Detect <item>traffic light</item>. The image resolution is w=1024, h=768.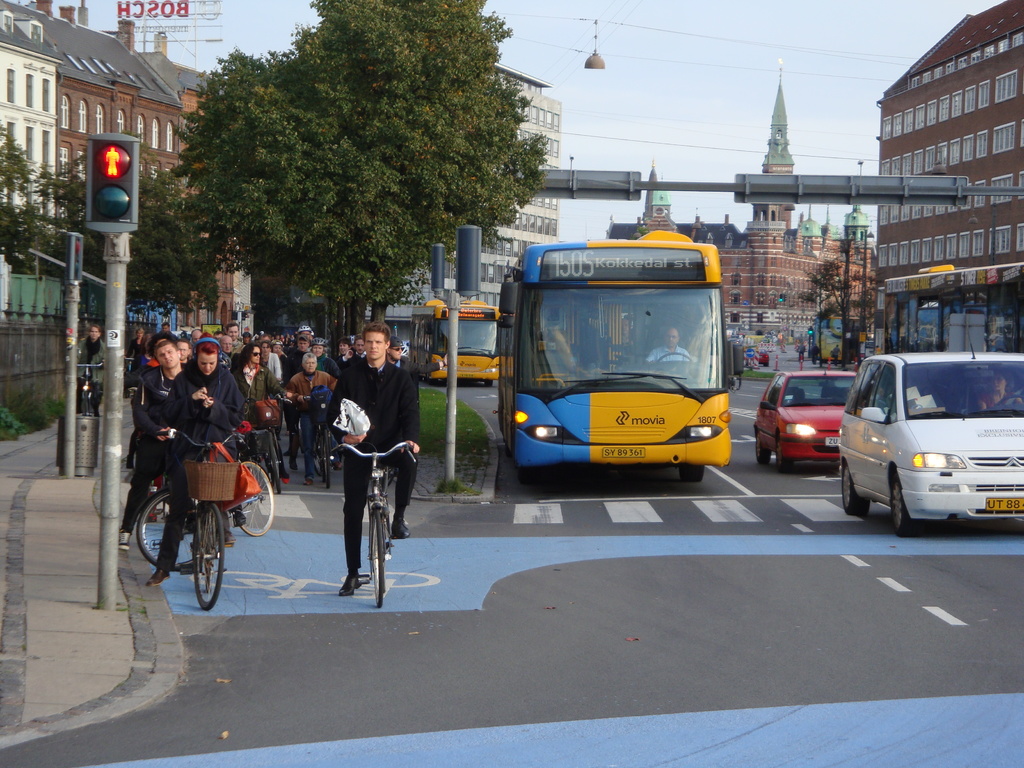
[left=83, top=129, right=143, bottom=232].
